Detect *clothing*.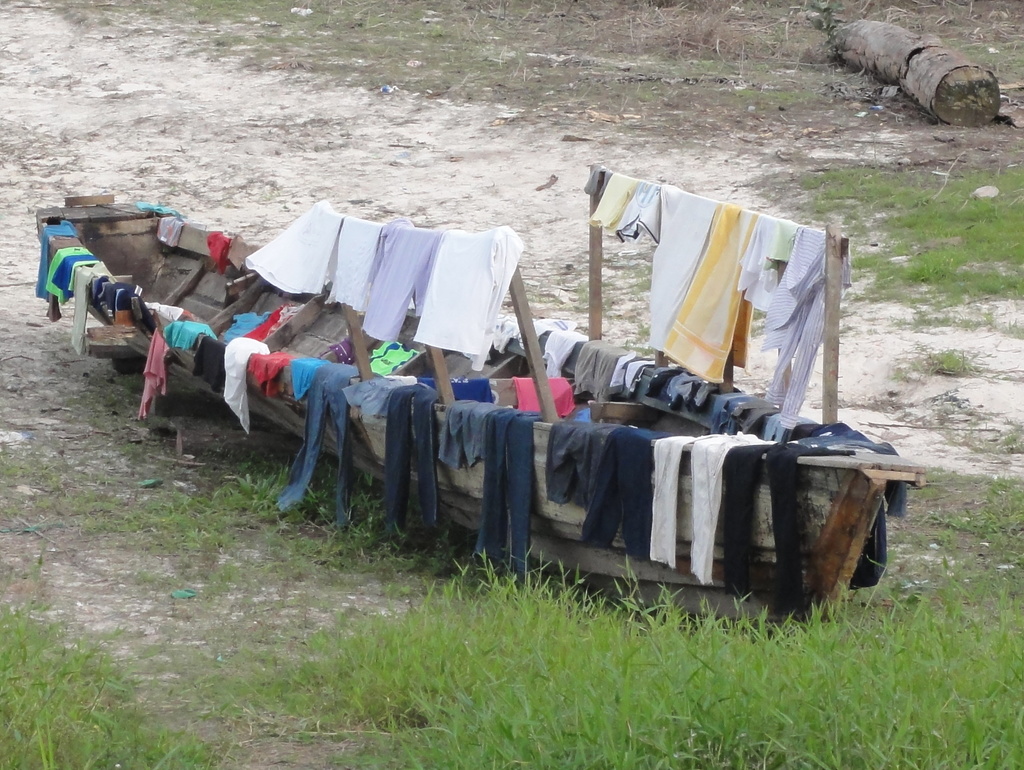
Detected at <region>346, 372, 411, 426</region>.
